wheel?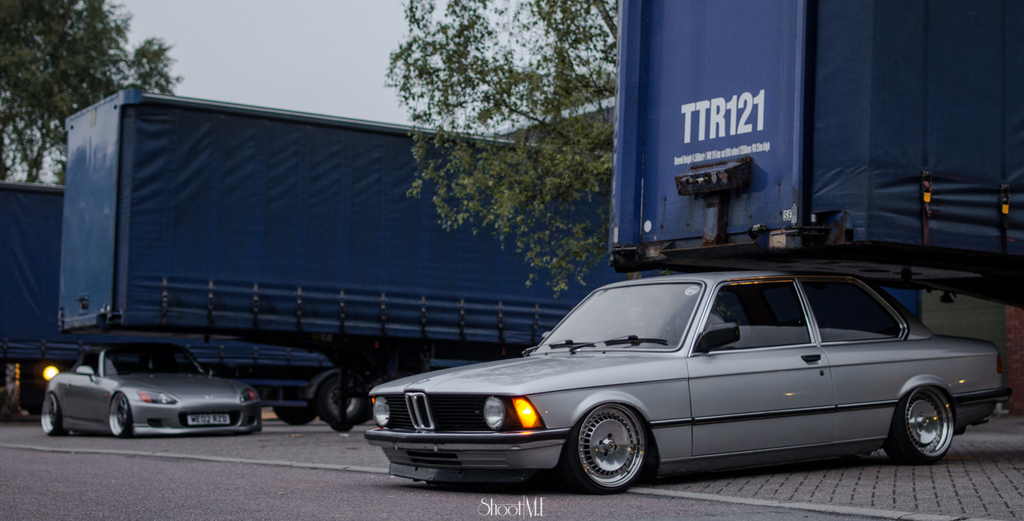
(x1=889, y1=388, x2=955, y2=456)
